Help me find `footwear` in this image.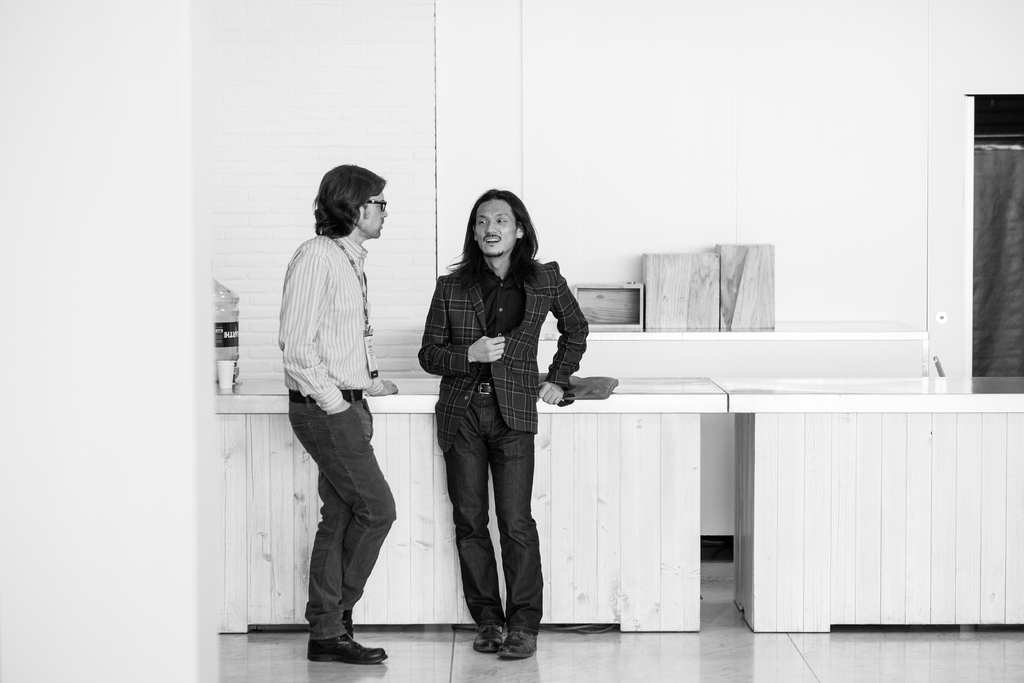
Found it: locate(335, 603, 360, 649).
